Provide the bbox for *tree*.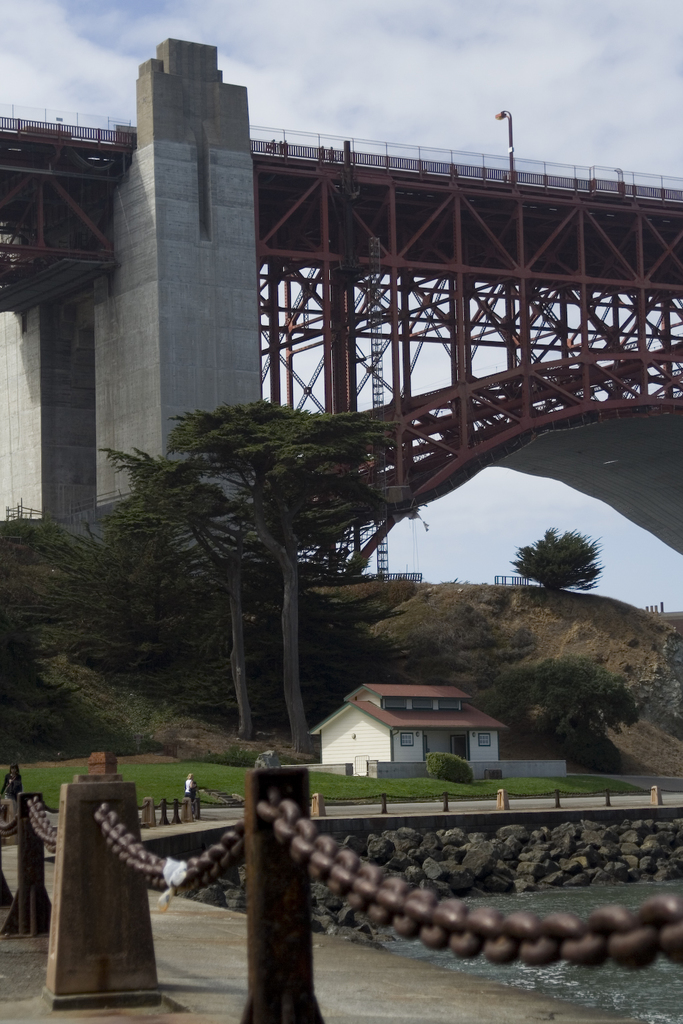
box(169, 394, 423, 760).
